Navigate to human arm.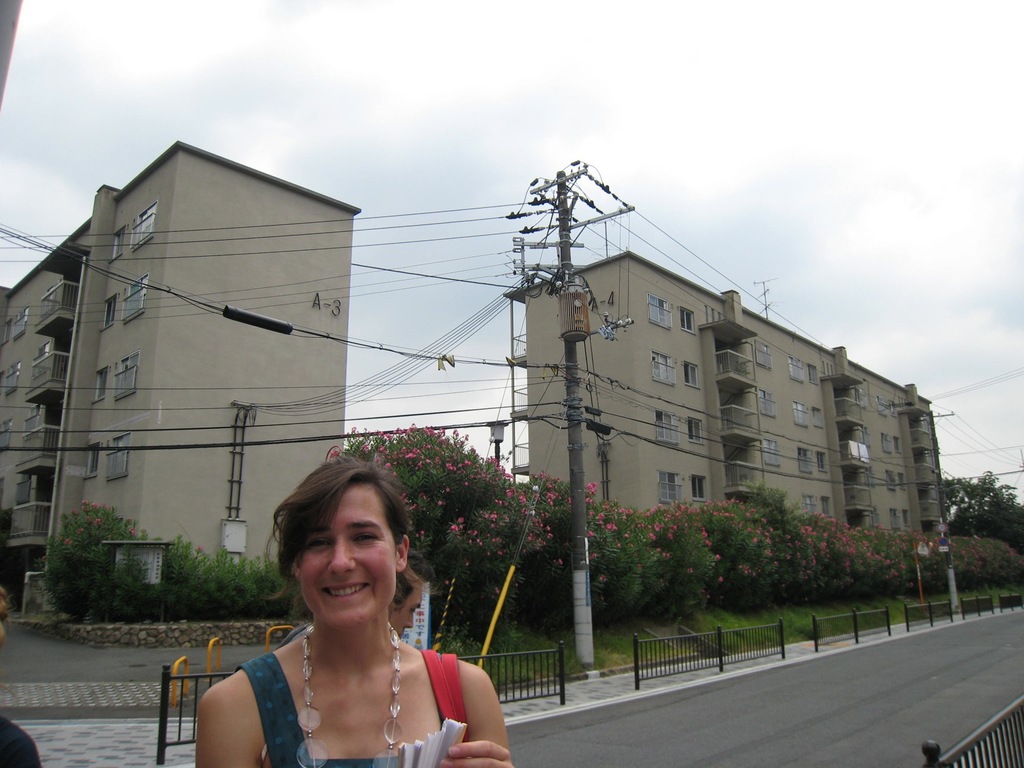
Navigation target: box(437, 659, 508, 767).
